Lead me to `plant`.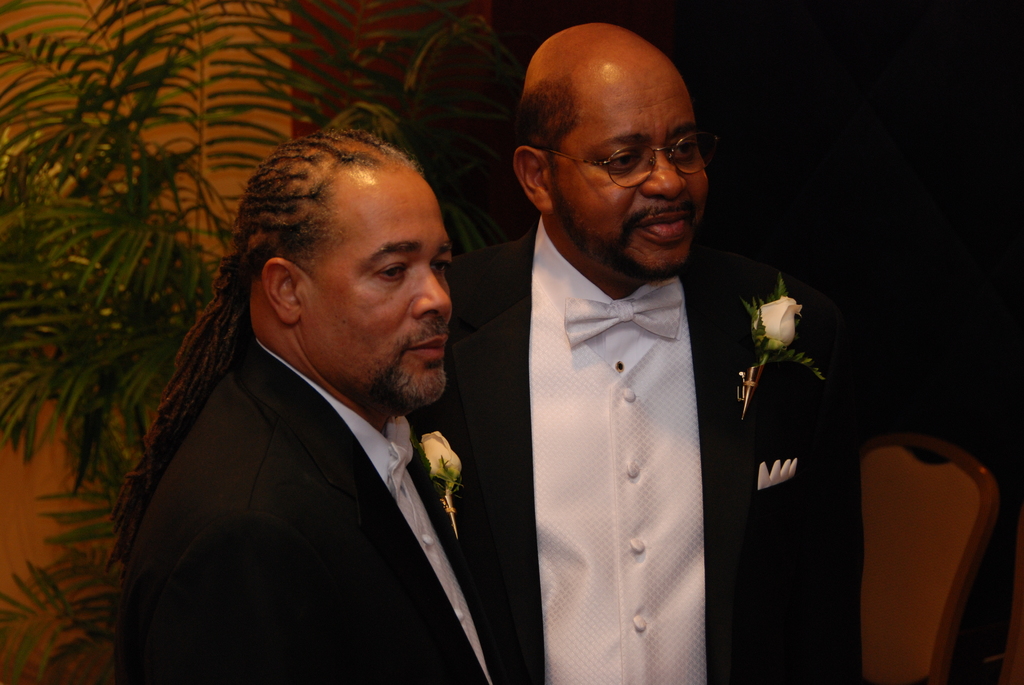
Lead to (left=0, top=0, right=422, bottom=684).
